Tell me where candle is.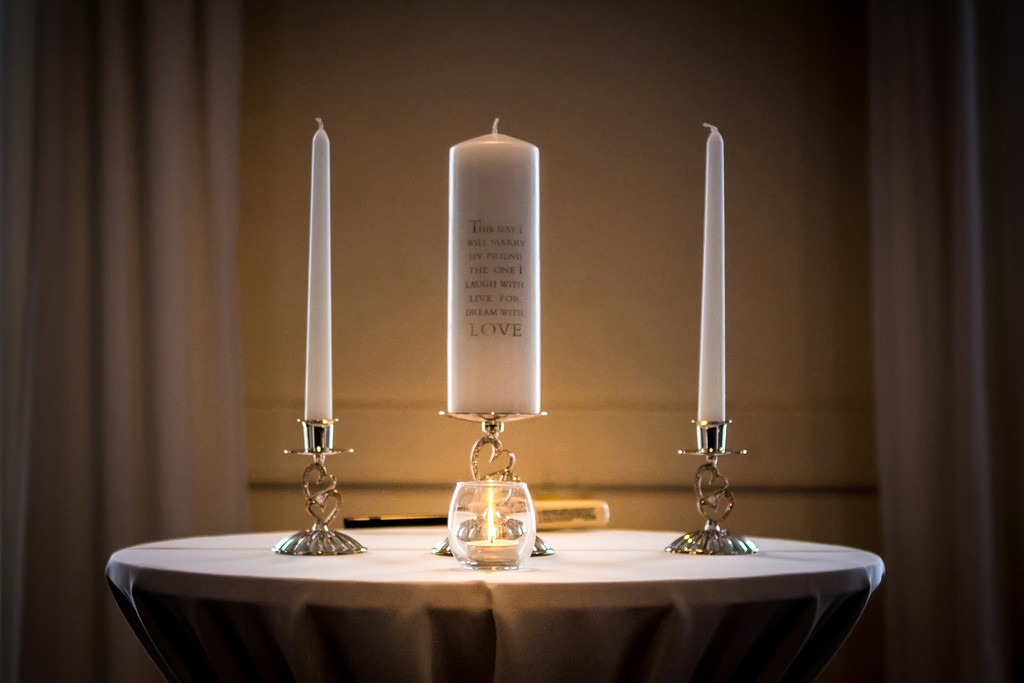
candle is at 699 119 732 422.
